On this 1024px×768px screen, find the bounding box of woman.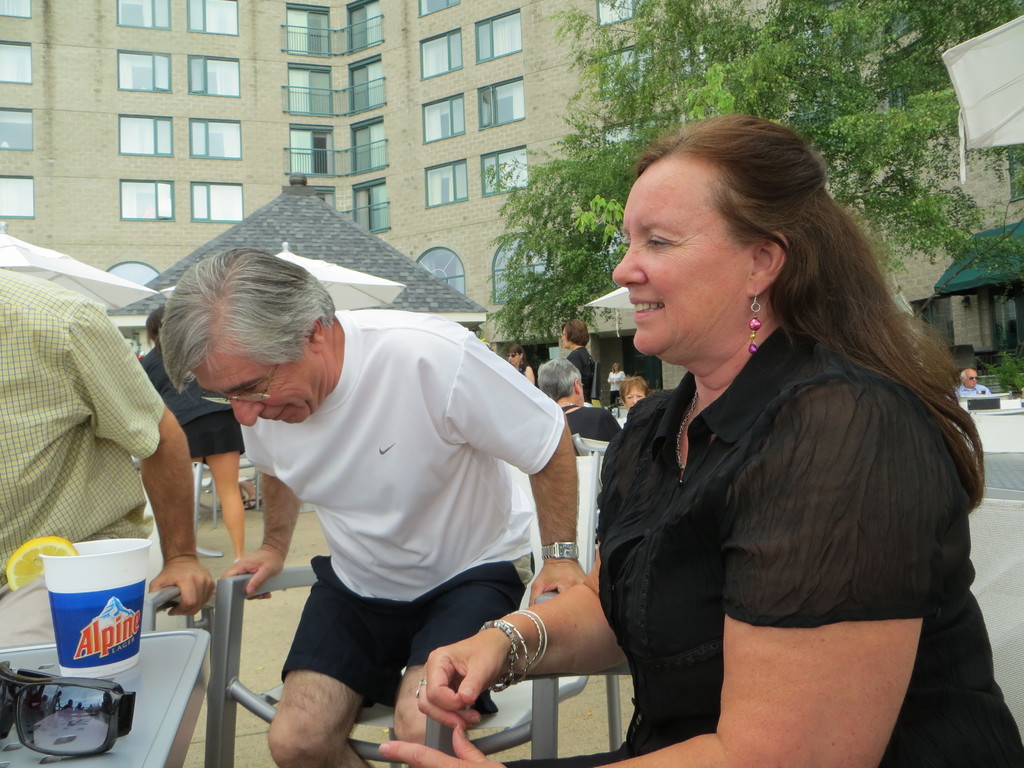
Bounding box: box=[384, 109, 1023, 767].
